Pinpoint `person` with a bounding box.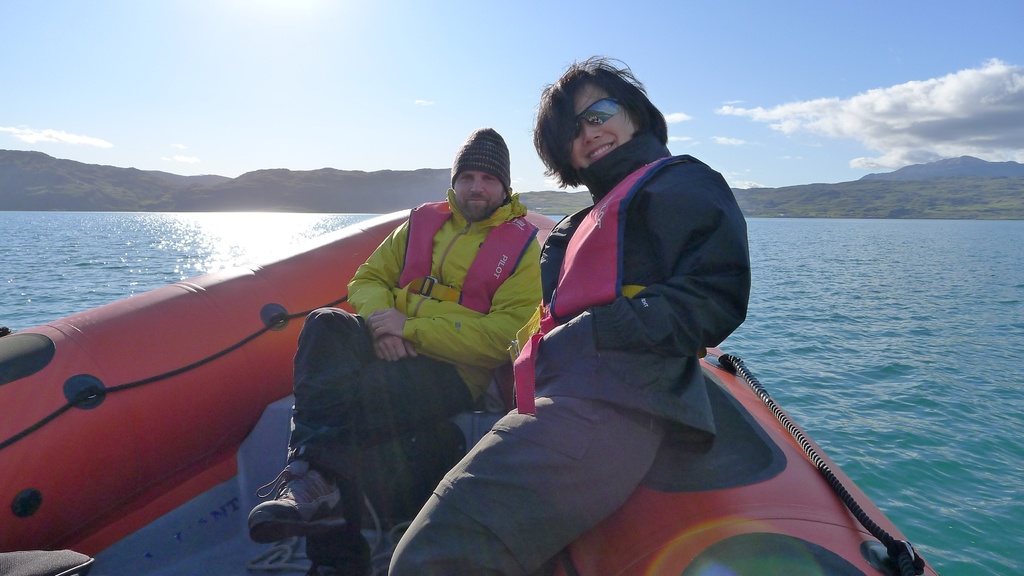
box(248, 129, 545, 575).
